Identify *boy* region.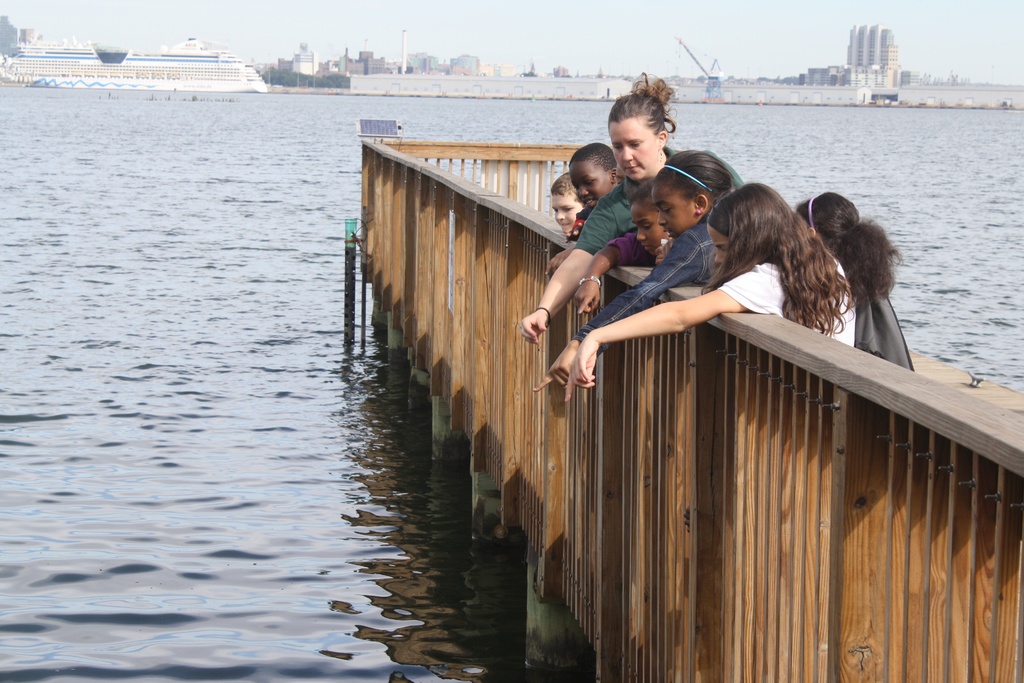
Region: locate(546, 170, 577, 234).
